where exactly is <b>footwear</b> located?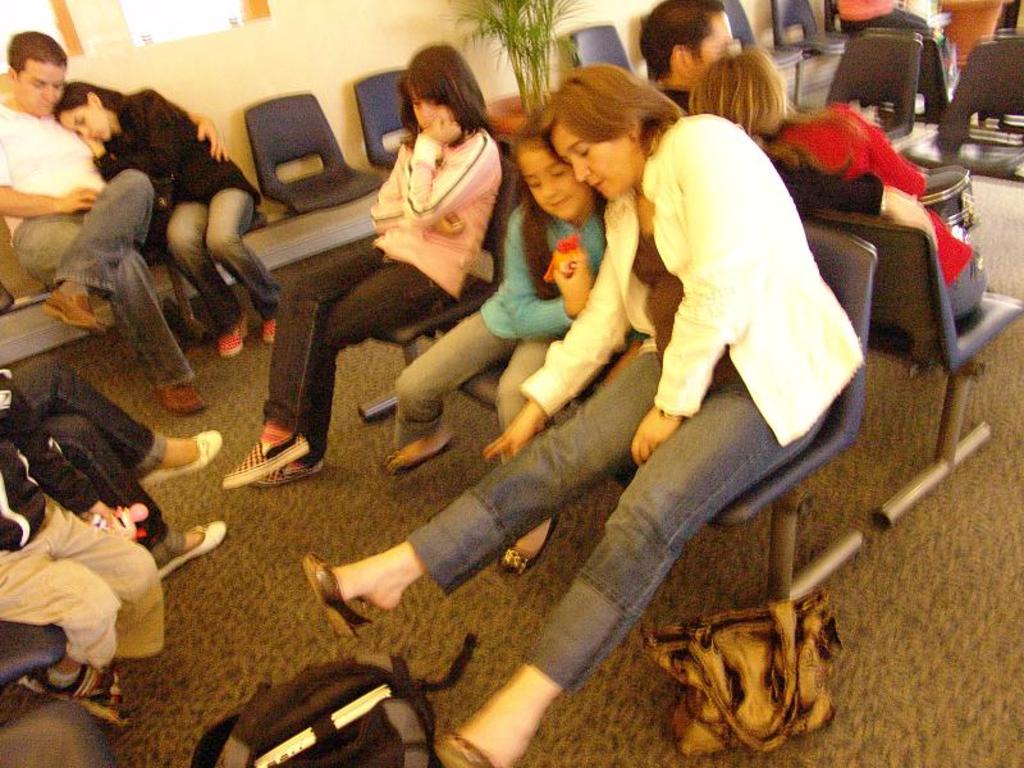
Its bounding box is x1=137 y1=434 x2=228 y2=484.
